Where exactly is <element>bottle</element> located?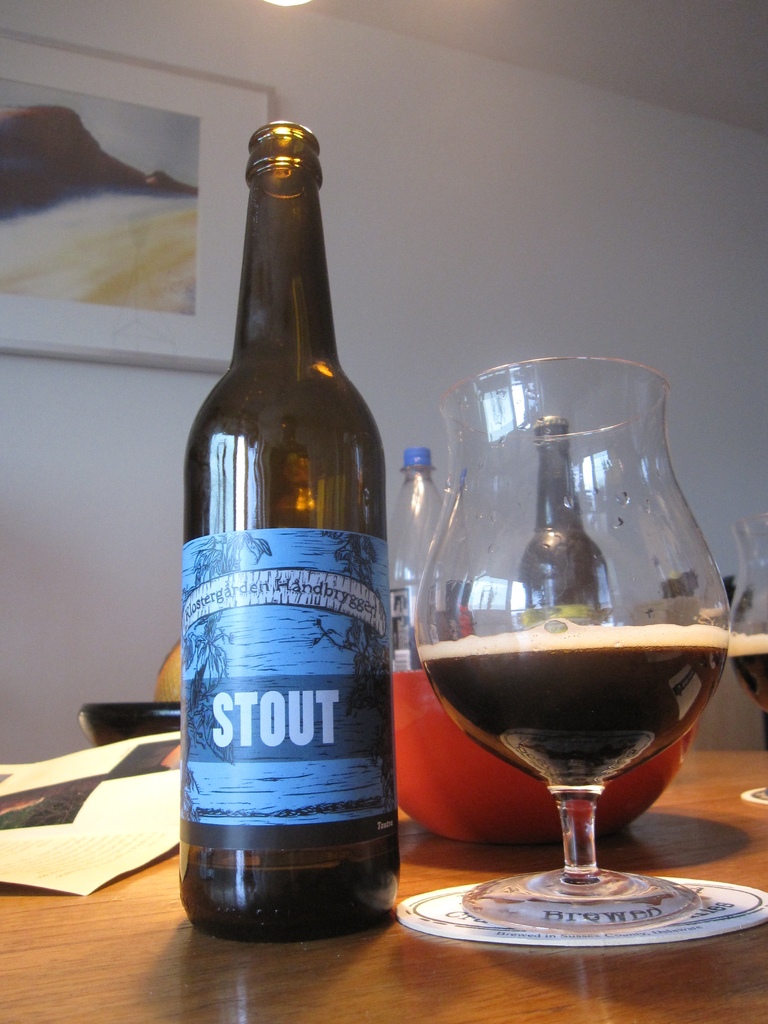
Its bounding box is 388, 444, 468, 649.
